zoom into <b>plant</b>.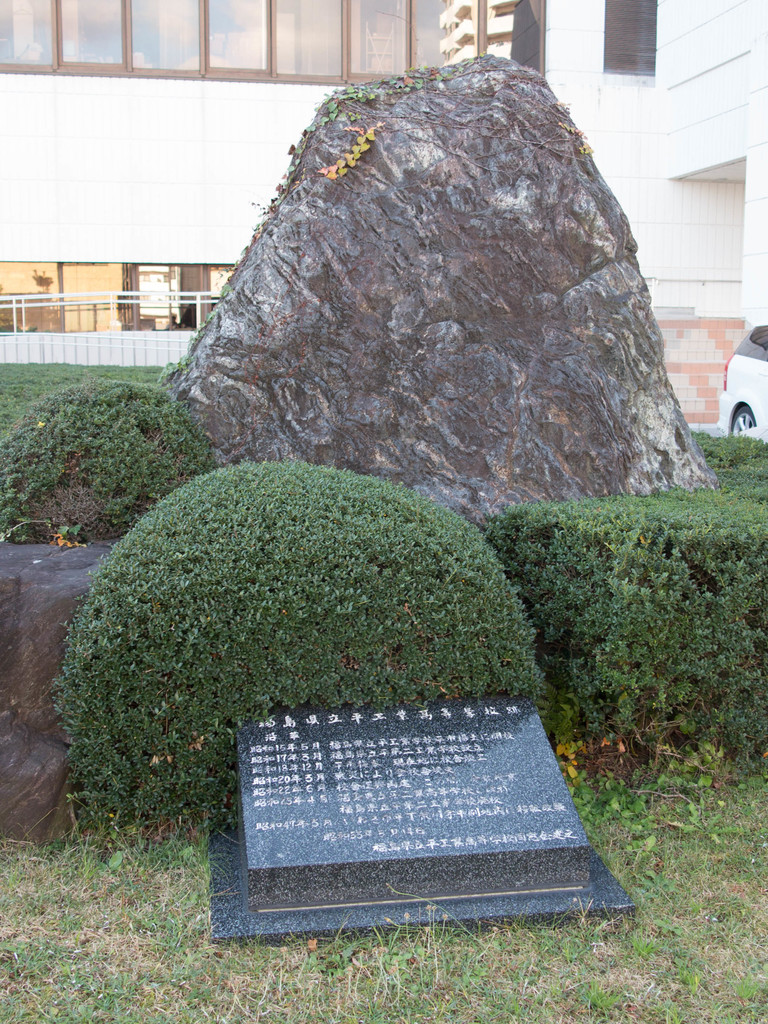
Zoom target: bbox(43, 435, 554, 785).
